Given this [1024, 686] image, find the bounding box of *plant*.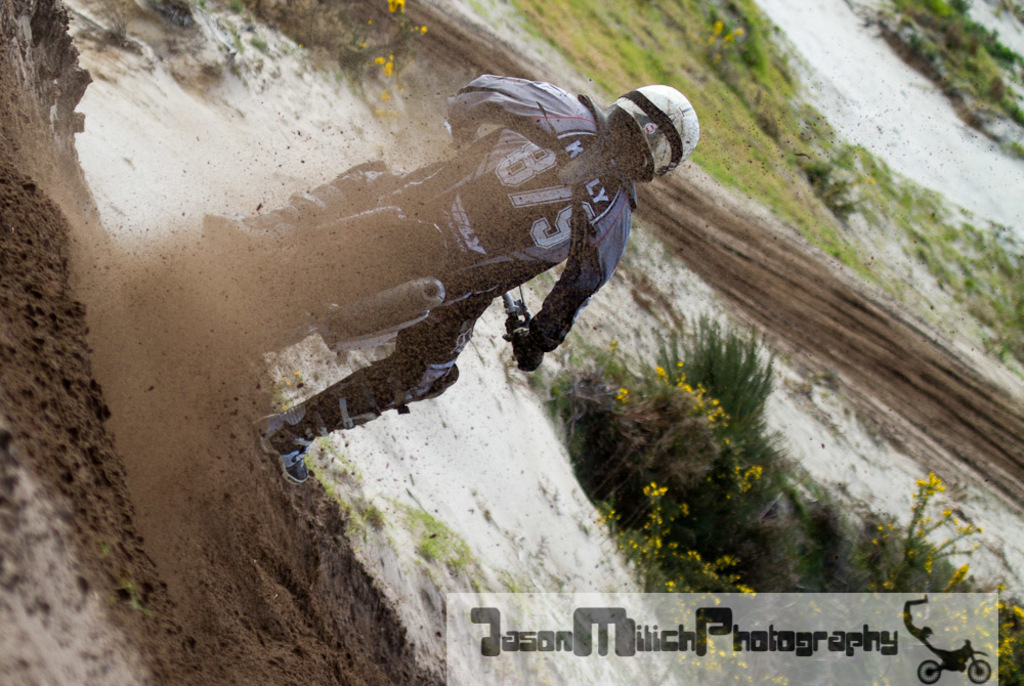
crop(340, 0, 434, 135).
